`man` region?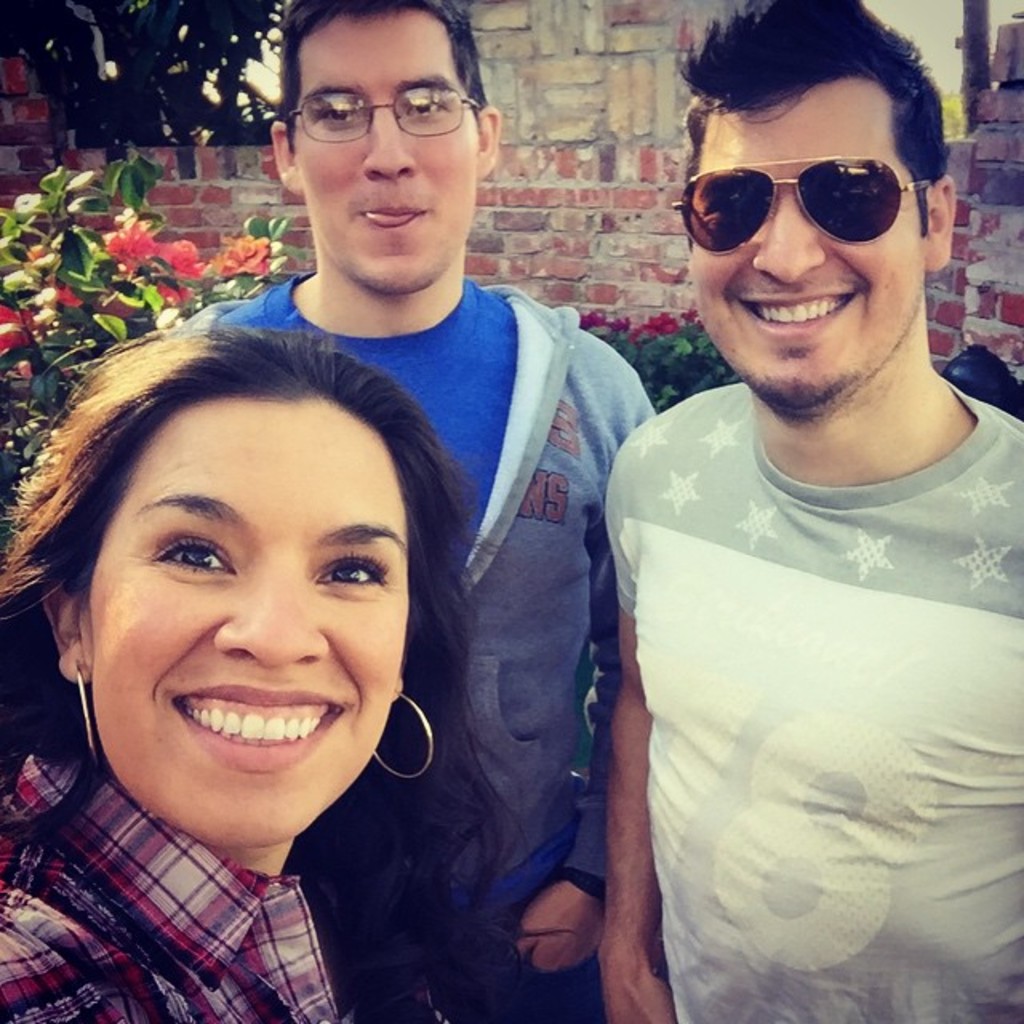
[562, 35, 1023, 1019]
